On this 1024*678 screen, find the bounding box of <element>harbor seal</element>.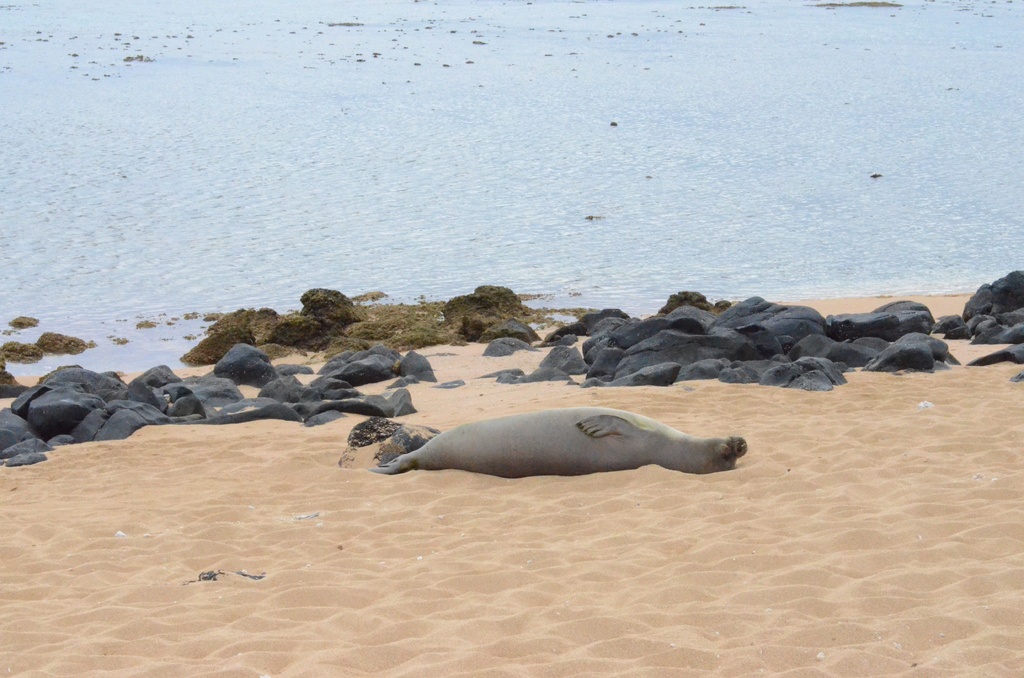
Bounding box: rect(370, 405, 735, 489).
